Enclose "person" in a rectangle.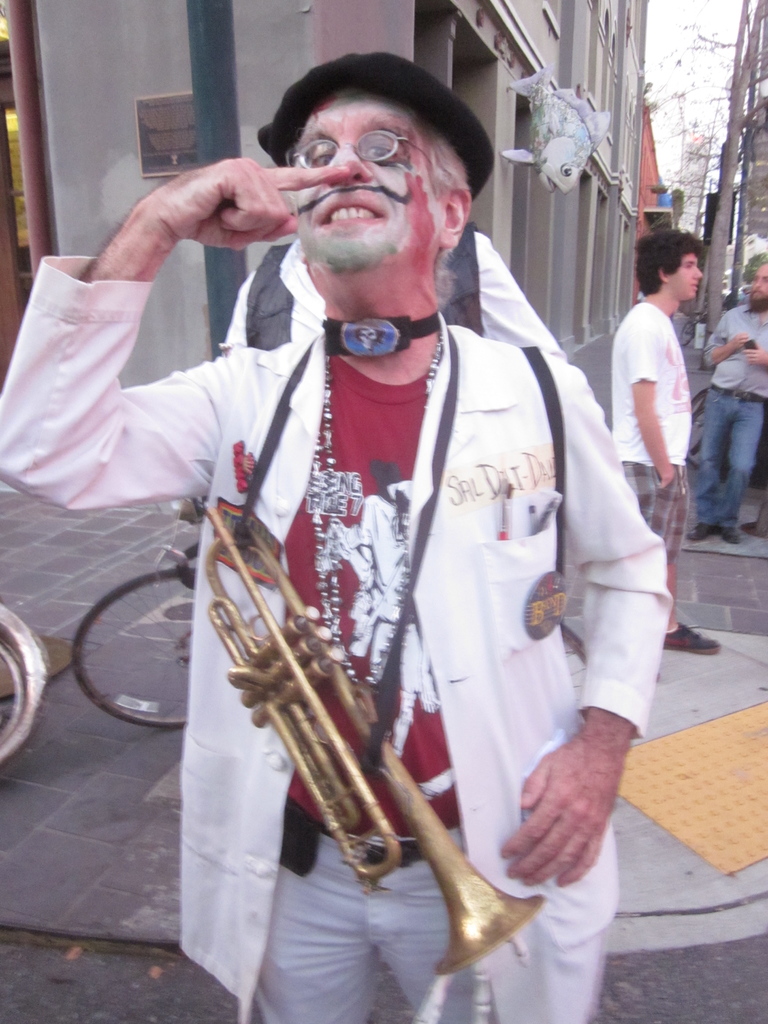
bbox(700, 264, 766, 548).
